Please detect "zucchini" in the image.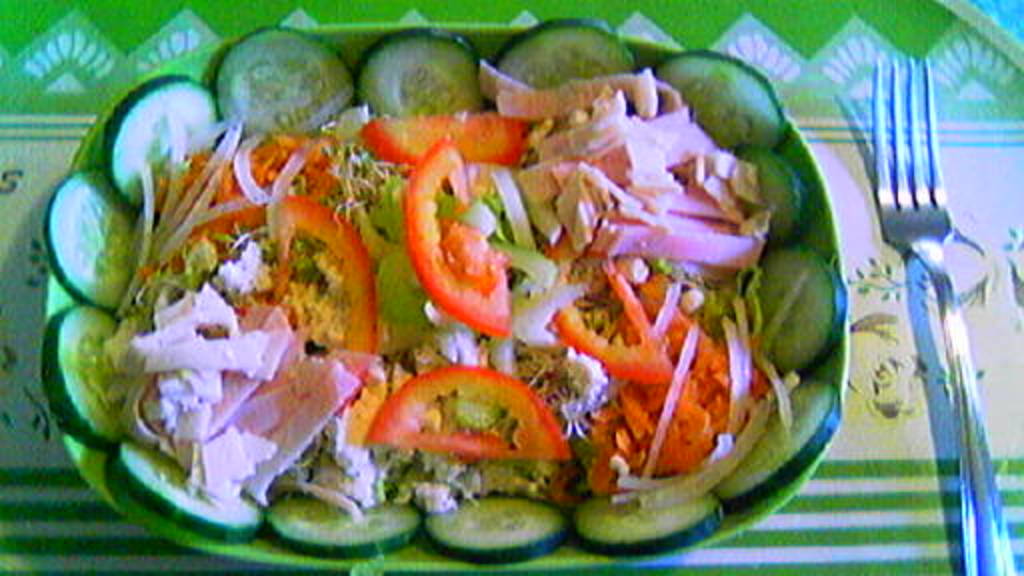
[x1=476, y1=14, x2=654, y2=120].
